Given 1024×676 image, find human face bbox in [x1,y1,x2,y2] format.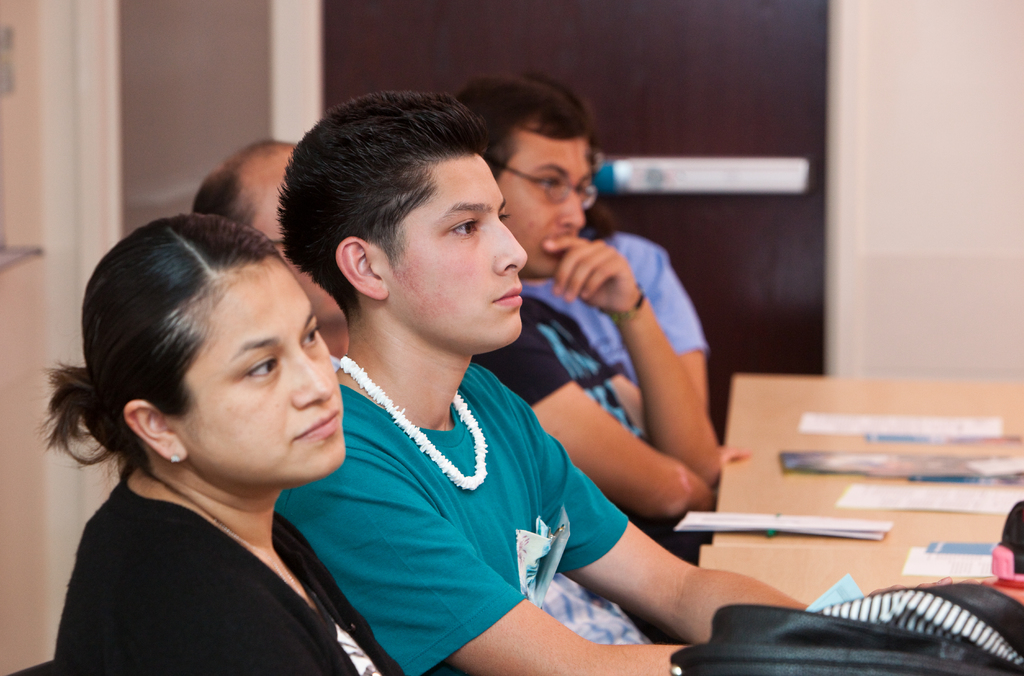
[499,138,598,277].
